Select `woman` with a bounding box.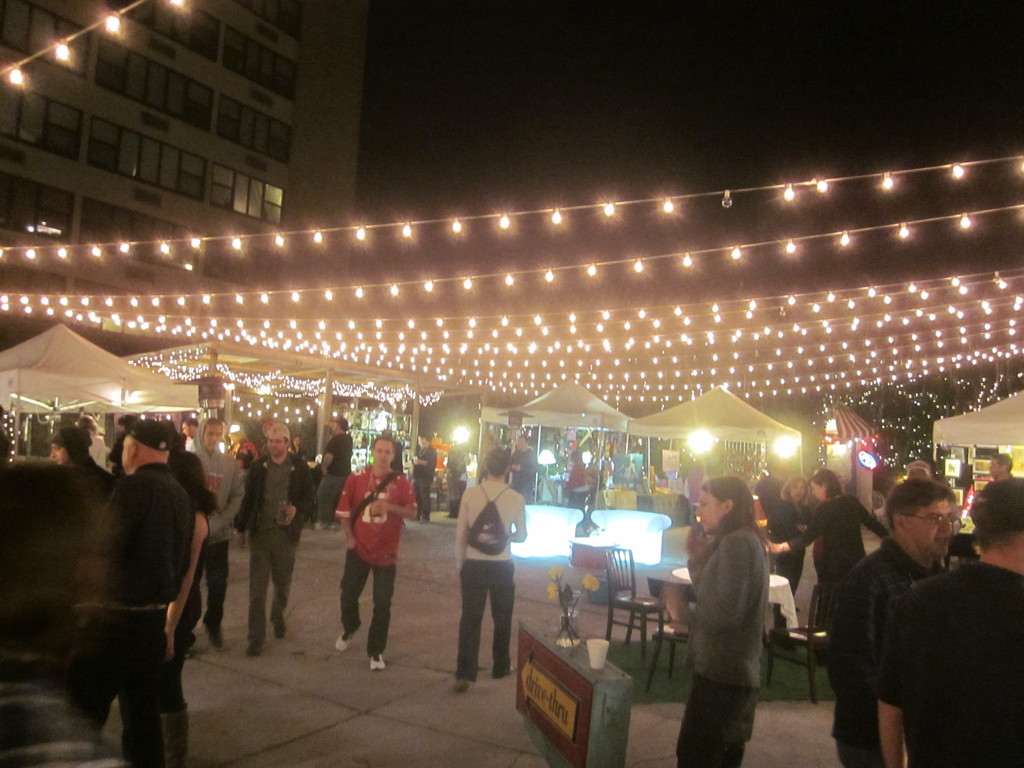
box=[223, 426, 243, 463].
